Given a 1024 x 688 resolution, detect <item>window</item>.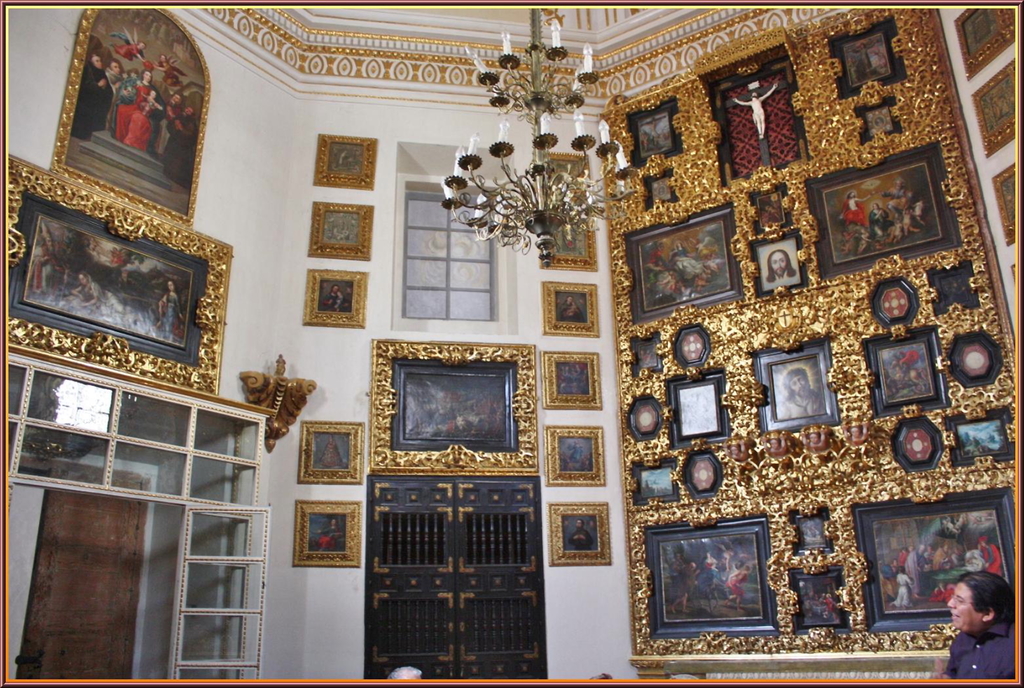
Rect(403, 193, 490, 324).
